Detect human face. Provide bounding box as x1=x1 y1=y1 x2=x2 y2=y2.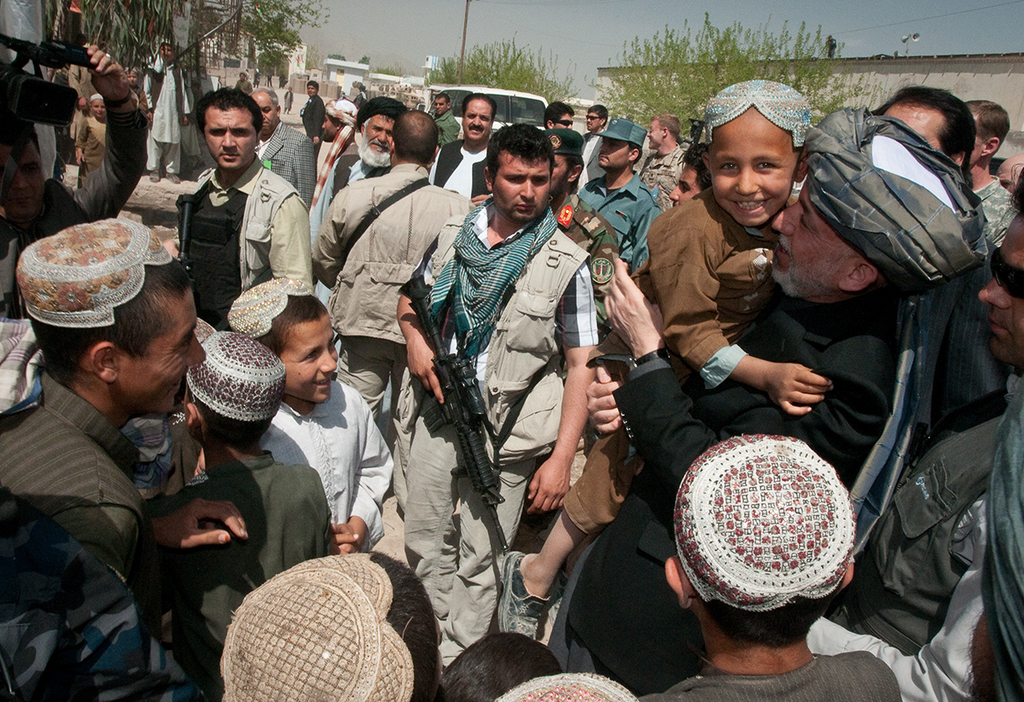
x1=277 y1=315 x2=337 y2=401.
